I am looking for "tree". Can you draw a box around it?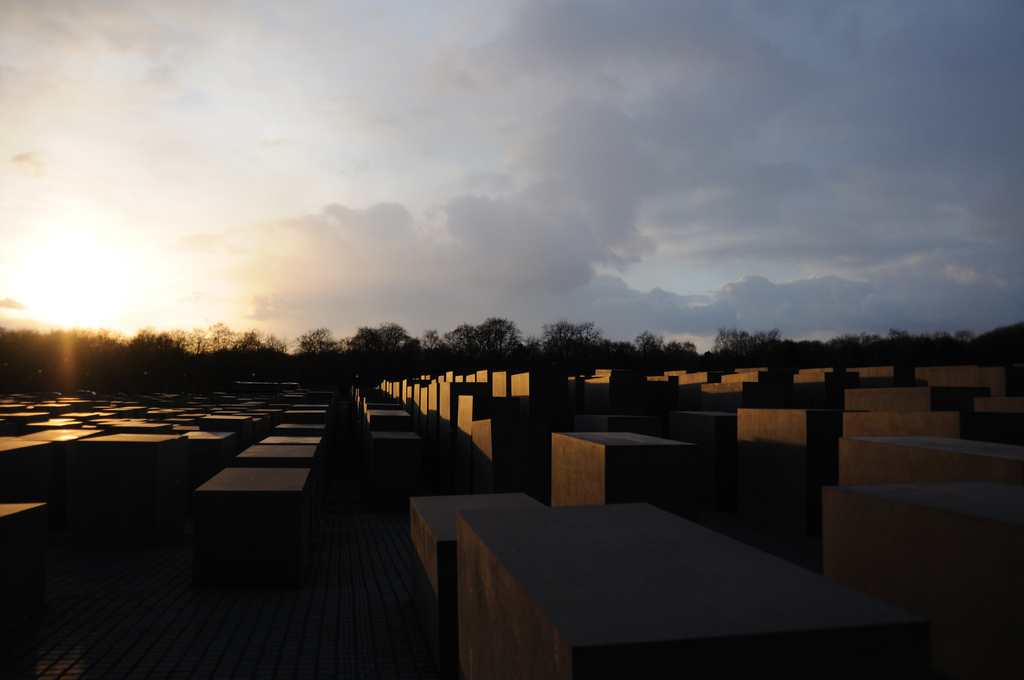
Sure, the bounding box is detection(340, 321, 414, 355).
